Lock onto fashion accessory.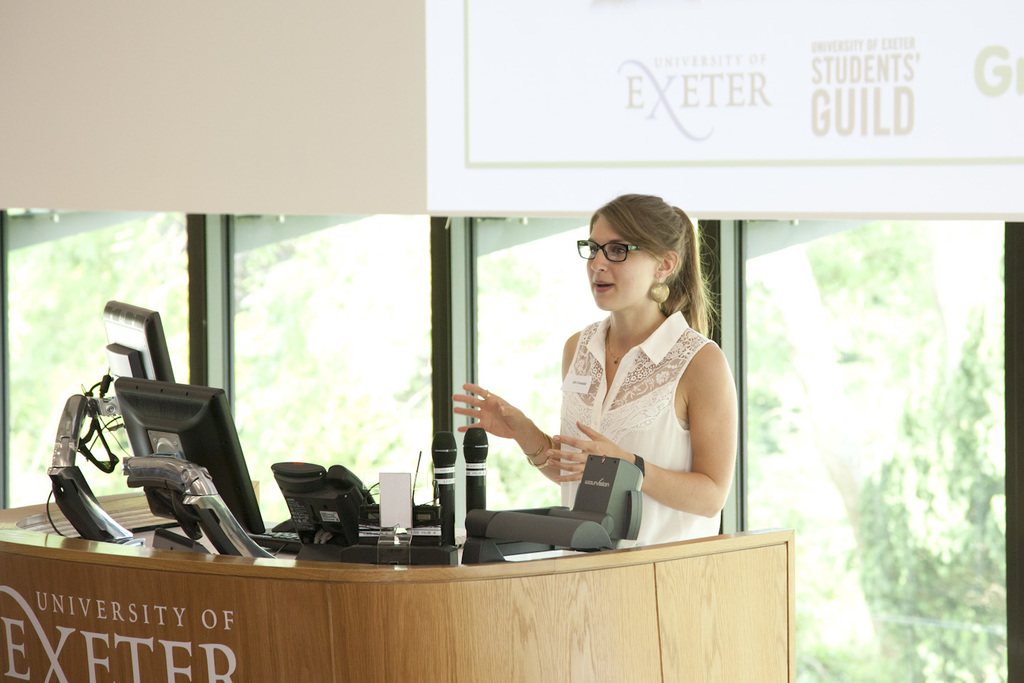
Locked: crop(634, 451, 644, 477).
